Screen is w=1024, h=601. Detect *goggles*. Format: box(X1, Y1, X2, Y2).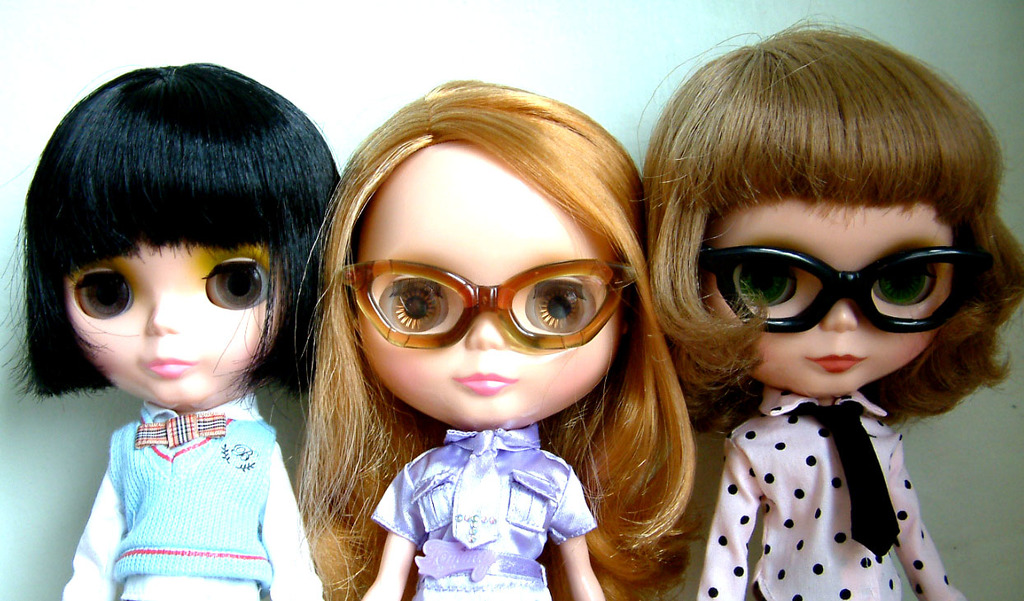
box(347, 241, 622, 354).
